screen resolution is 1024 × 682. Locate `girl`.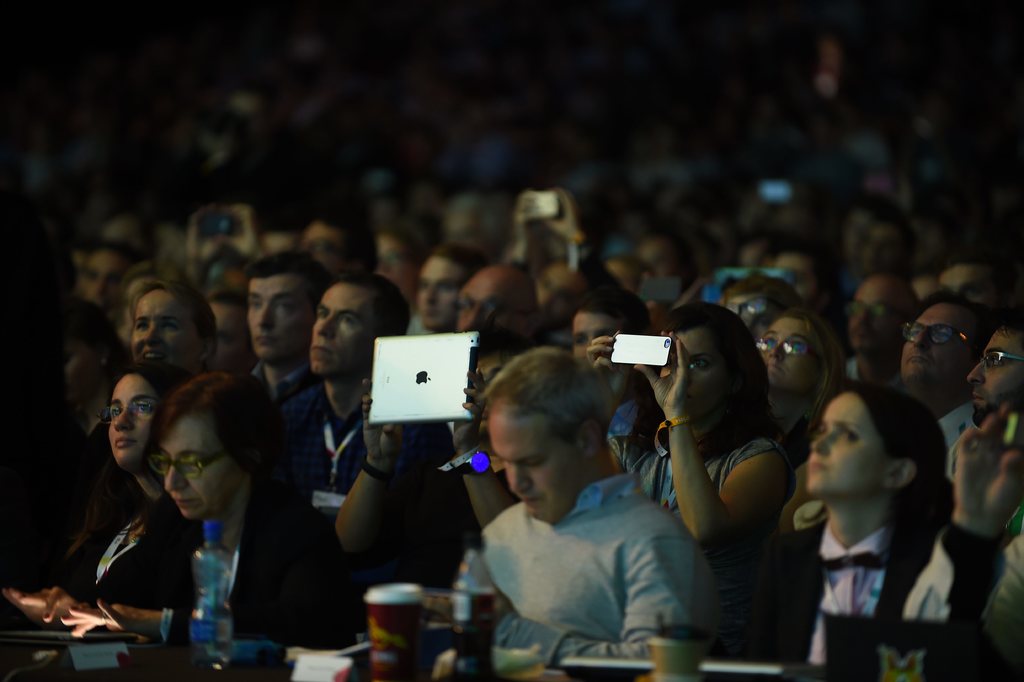
<box>638,301,779,537</box>.
